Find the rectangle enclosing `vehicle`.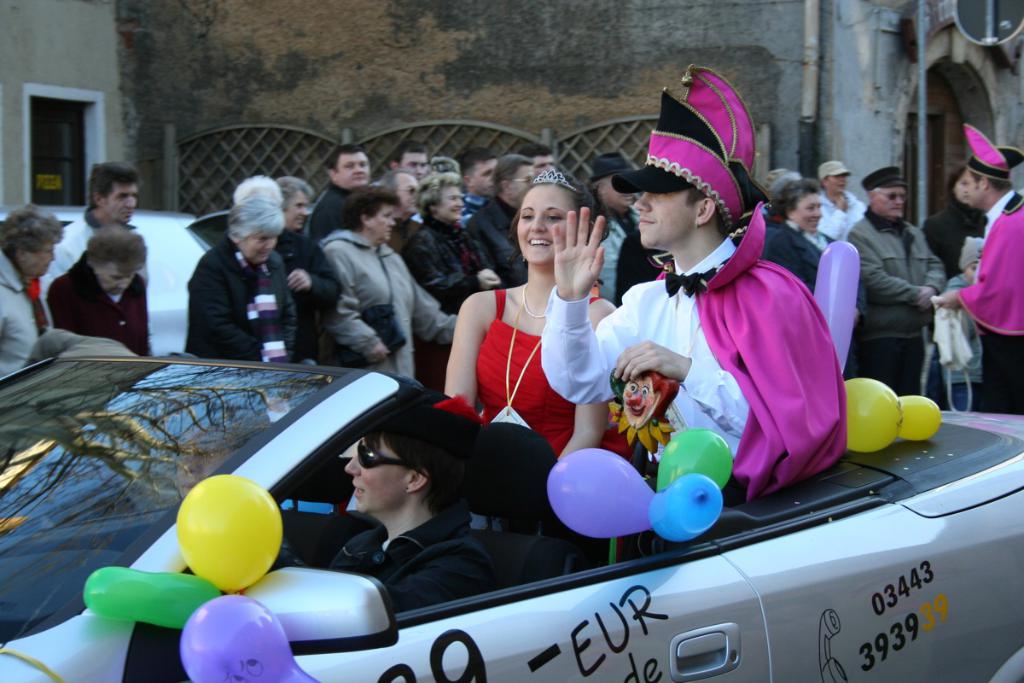
{"left": 0, "top": 353, "right": 1023, "bottom": 682}.
